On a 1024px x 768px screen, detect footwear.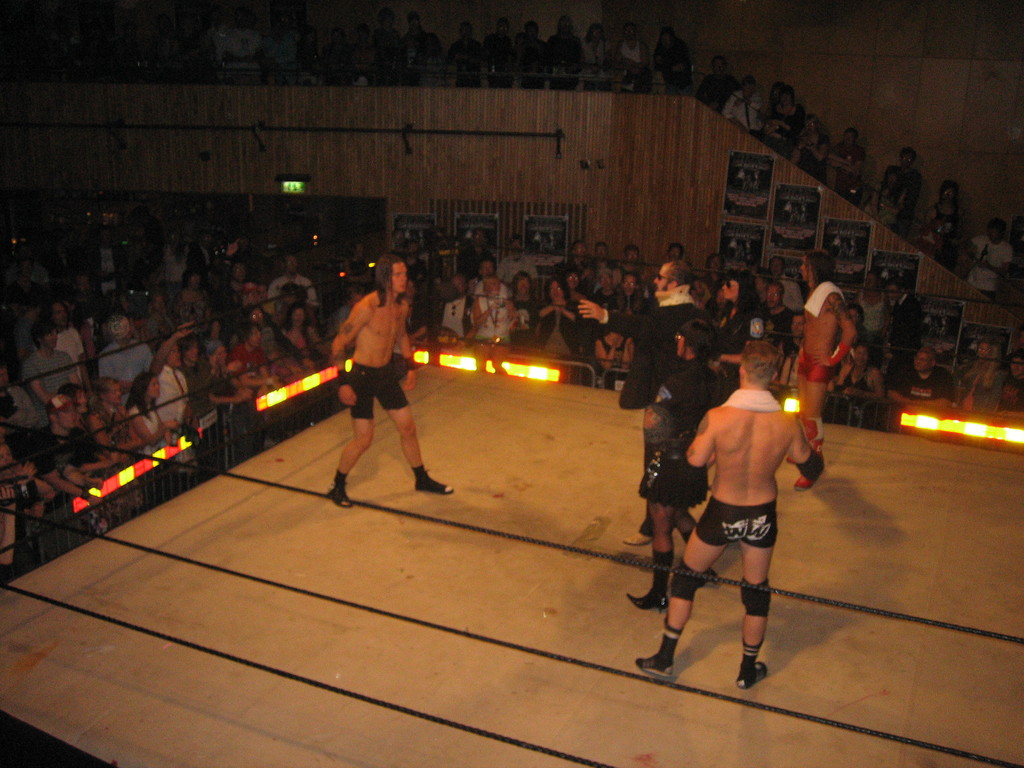
l=411, t=468, r=456, b=497.
